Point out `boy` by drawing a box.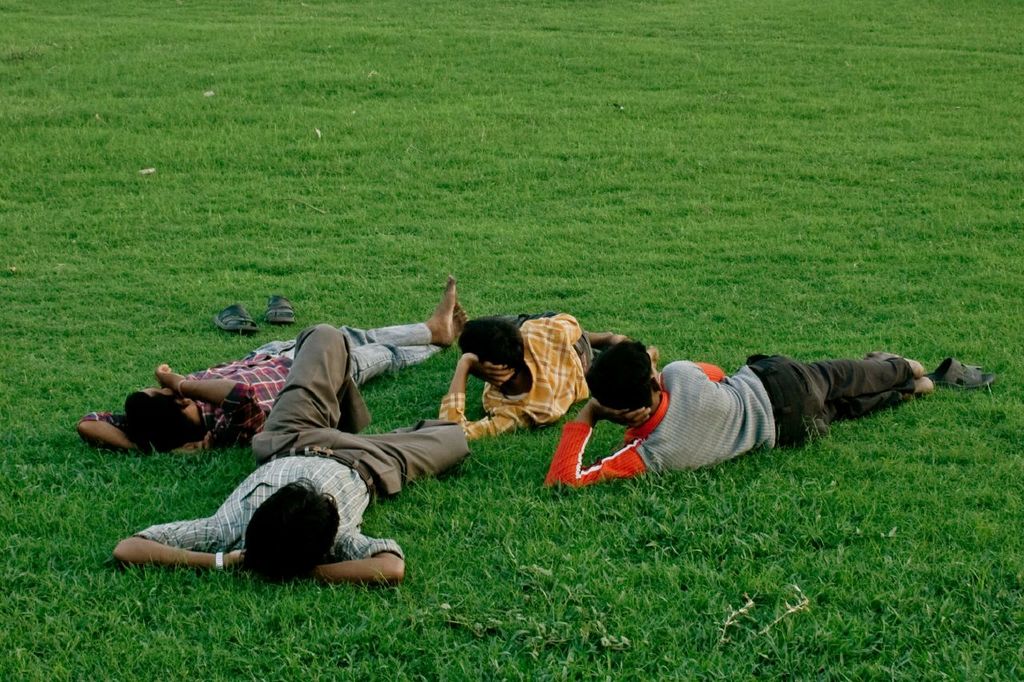
x1=110 y1=321 x2=475 y2=584.
